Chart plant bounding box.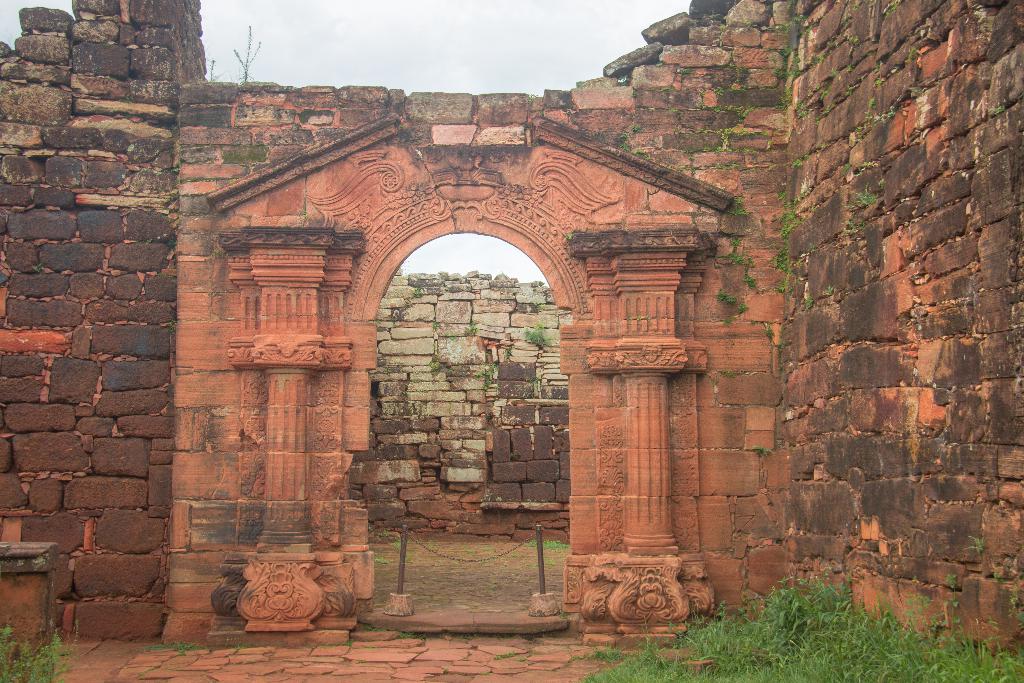
Charted: crop(138, 633, 205, 655).
